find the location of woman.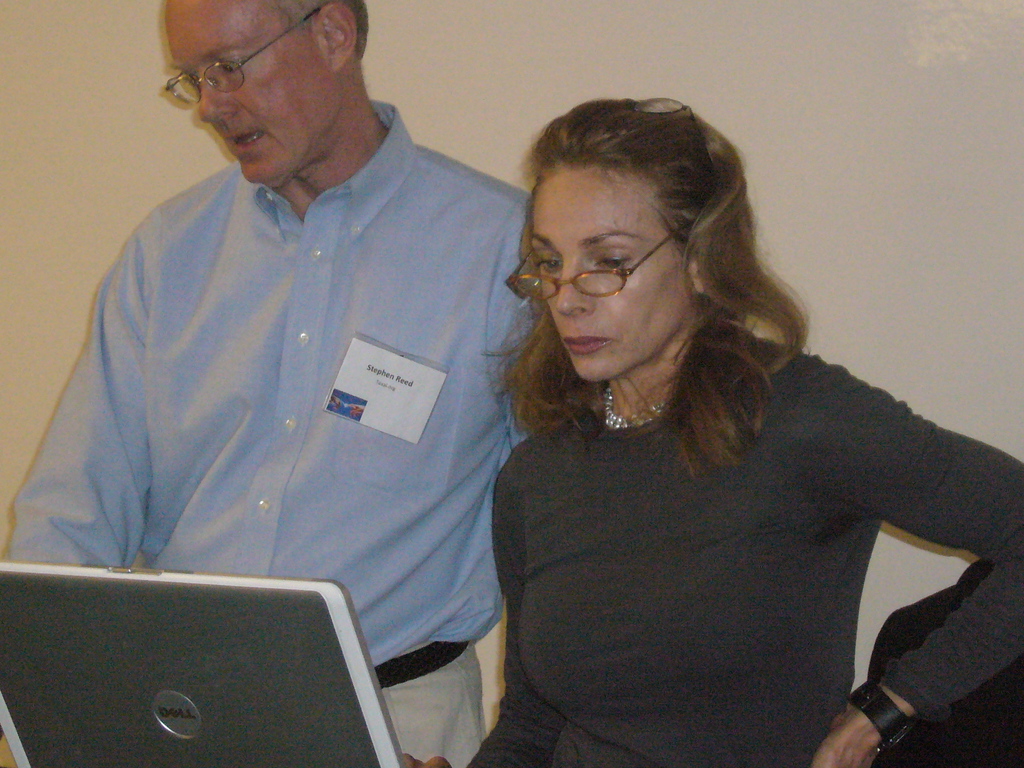
Location: {"left": 400, "top": 97, "right": 1023, "bottom": 767}.
